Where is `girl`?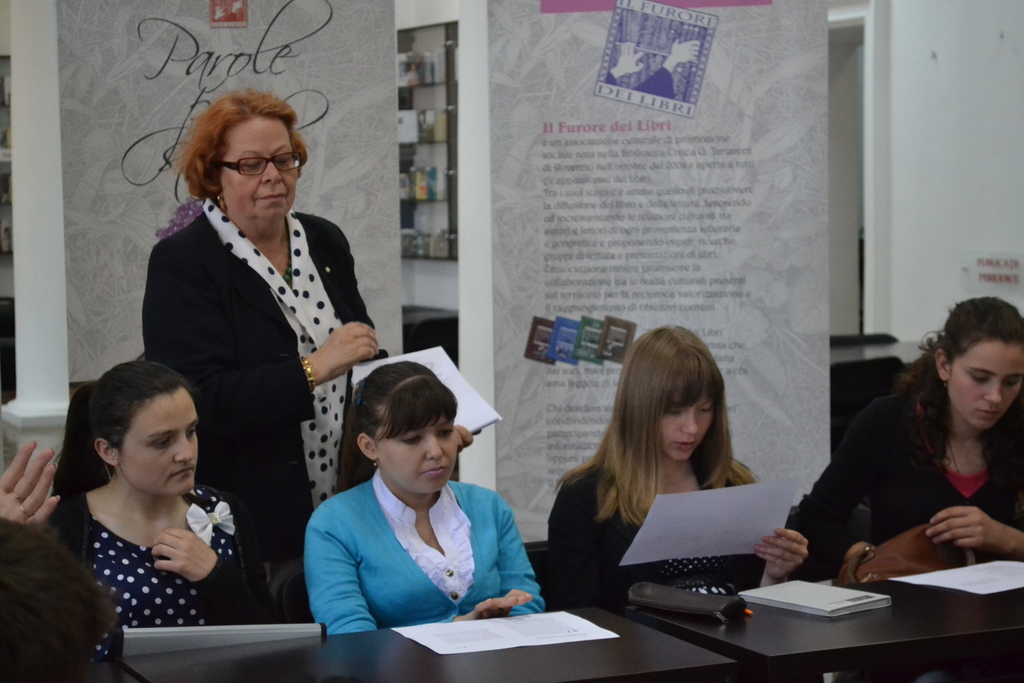
(301, 358, 537, 639).
